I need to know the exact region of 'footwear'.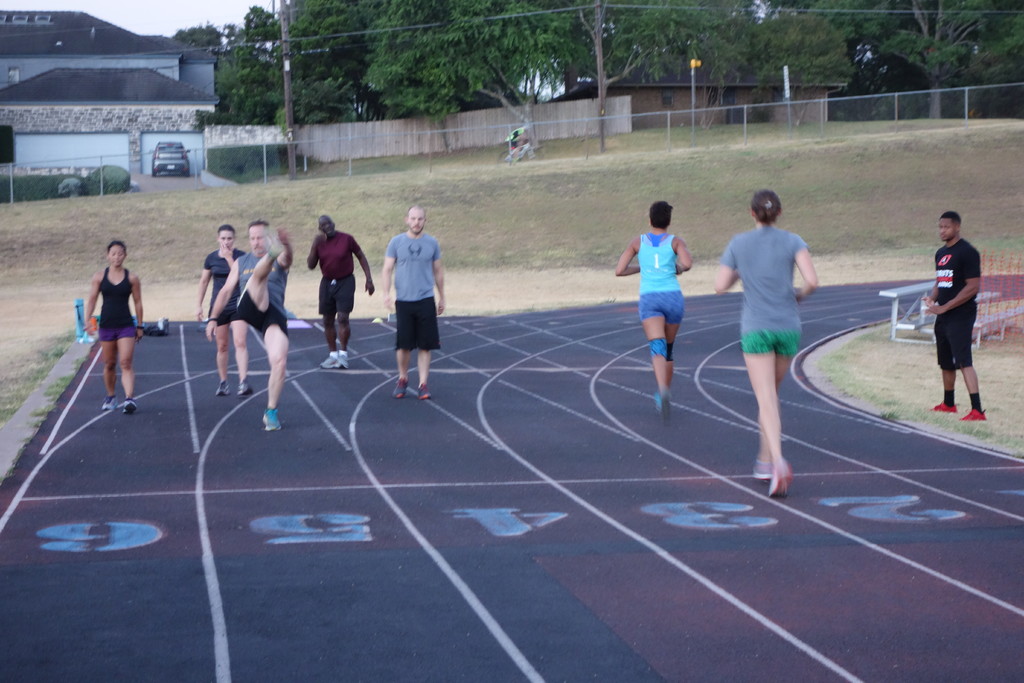
Region: Rect(325, 354, 350, 368).
